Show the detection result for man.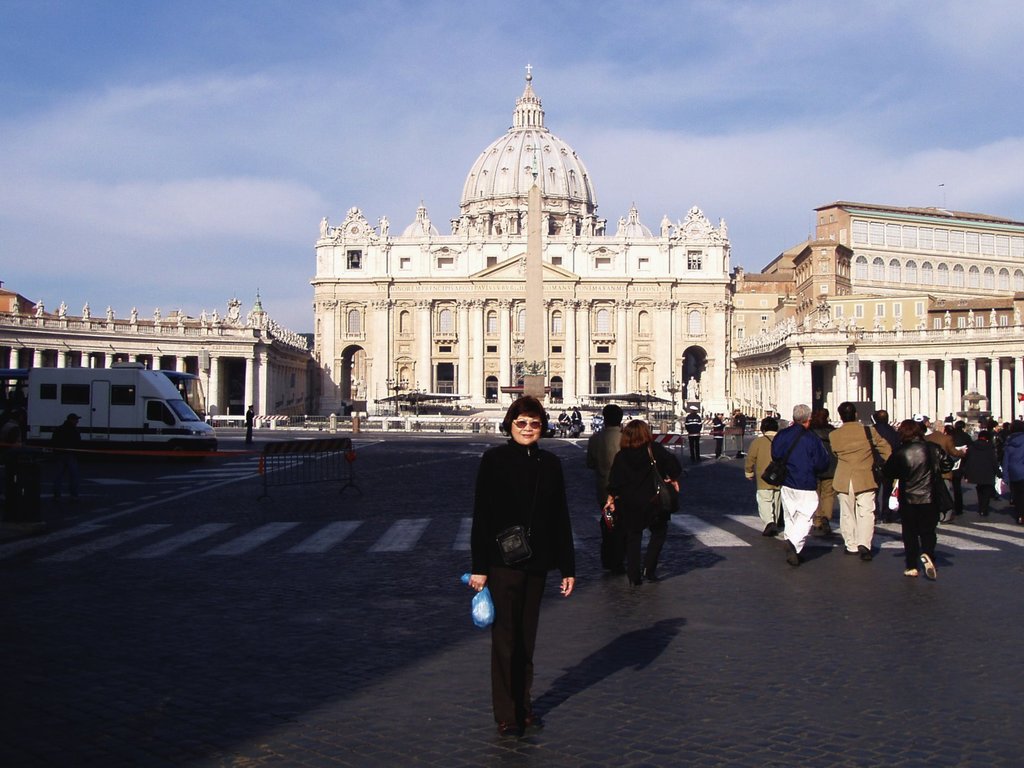
bbox=(587, 410, 625, 578).
